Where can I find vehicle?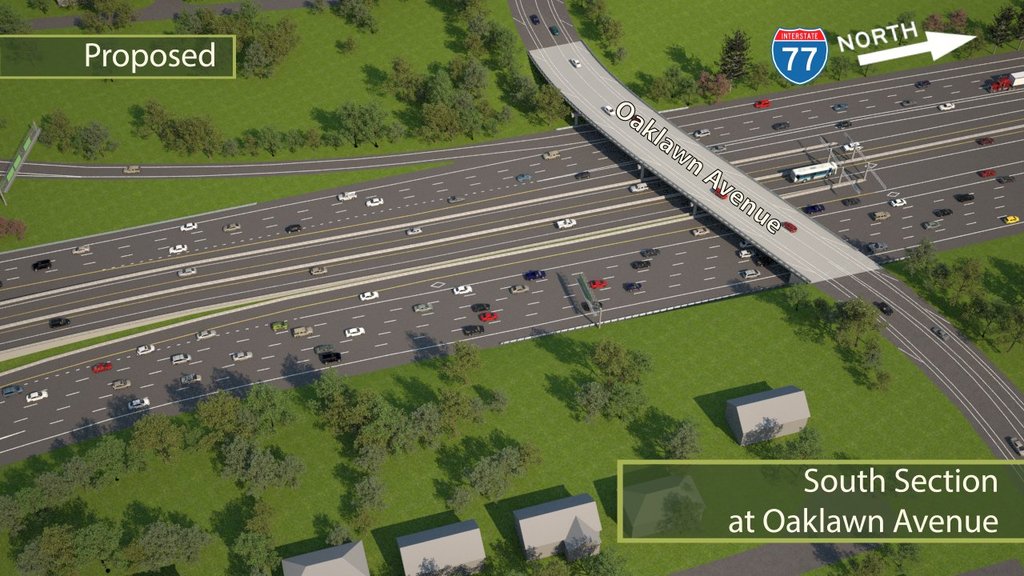
You can find it at 750,95,773,110.
